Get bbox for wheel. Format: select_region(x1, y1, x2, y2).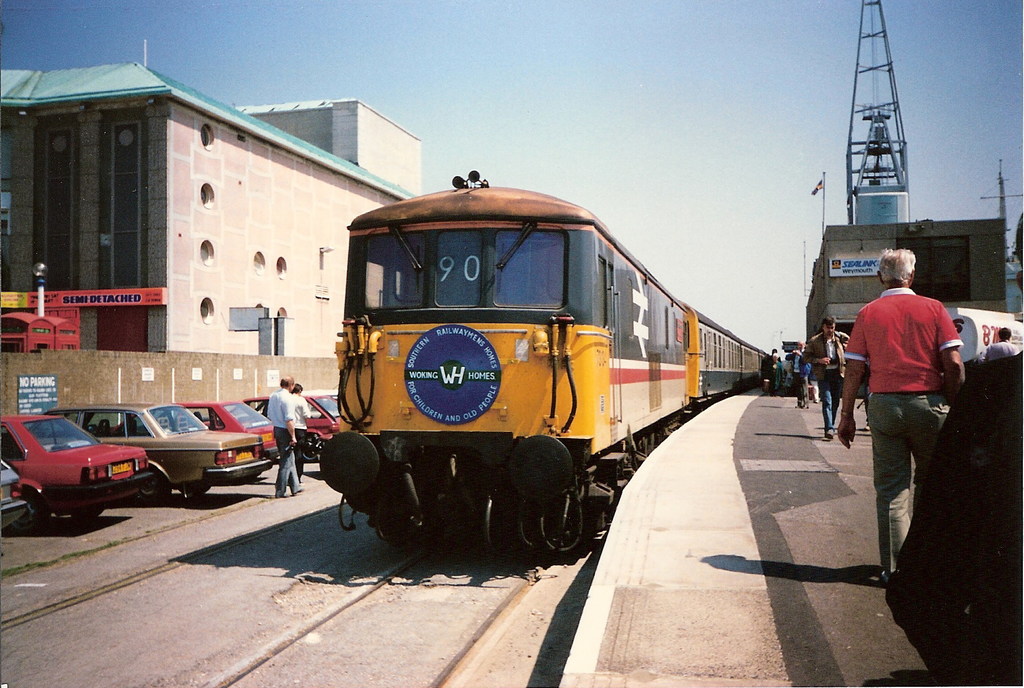
select_region(8, 494, 42, 535).
